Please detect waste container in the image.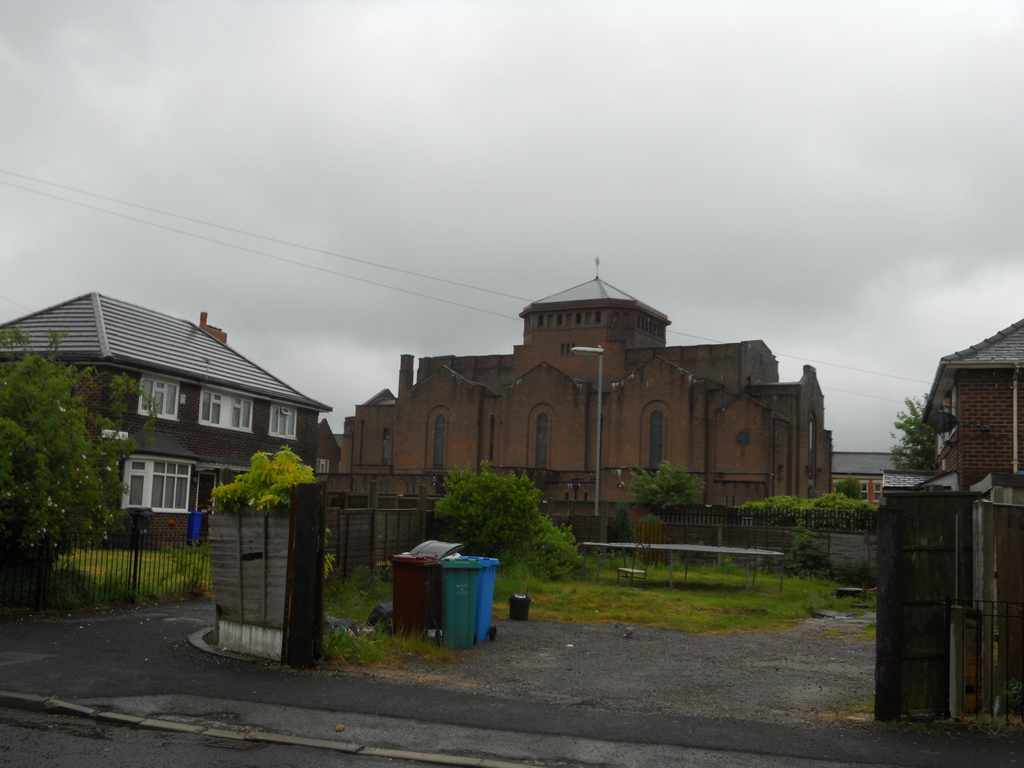
bbox=(388, 550, 440, 634).
